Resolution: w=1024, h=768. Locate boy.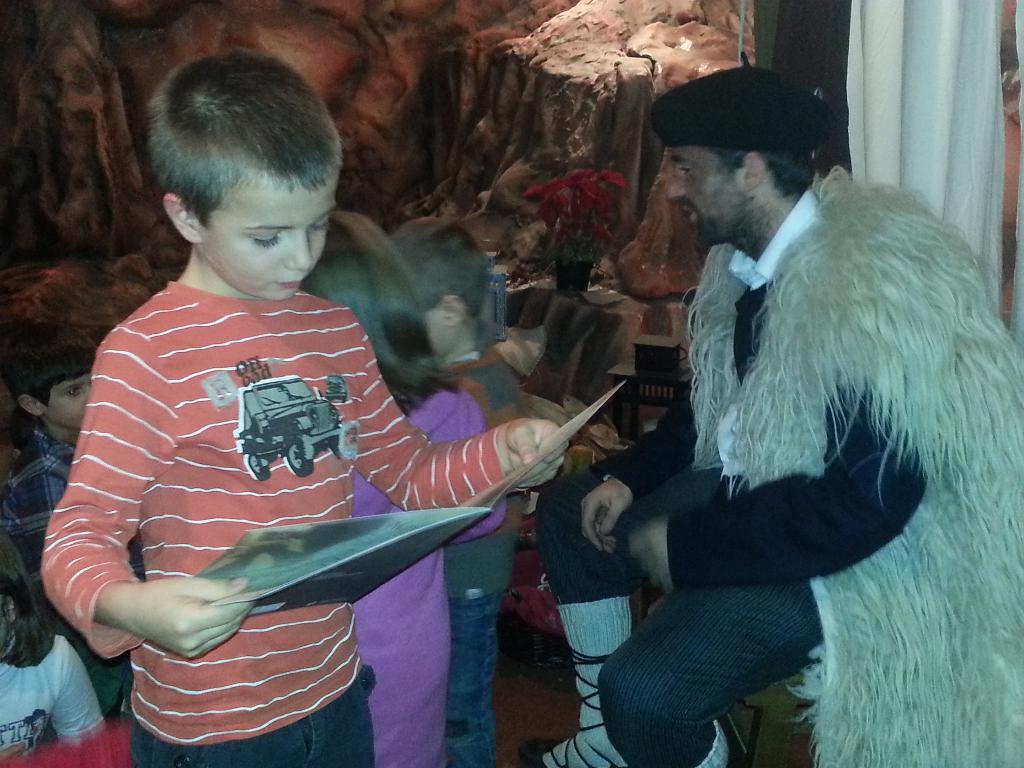
[38,50,576,767].
